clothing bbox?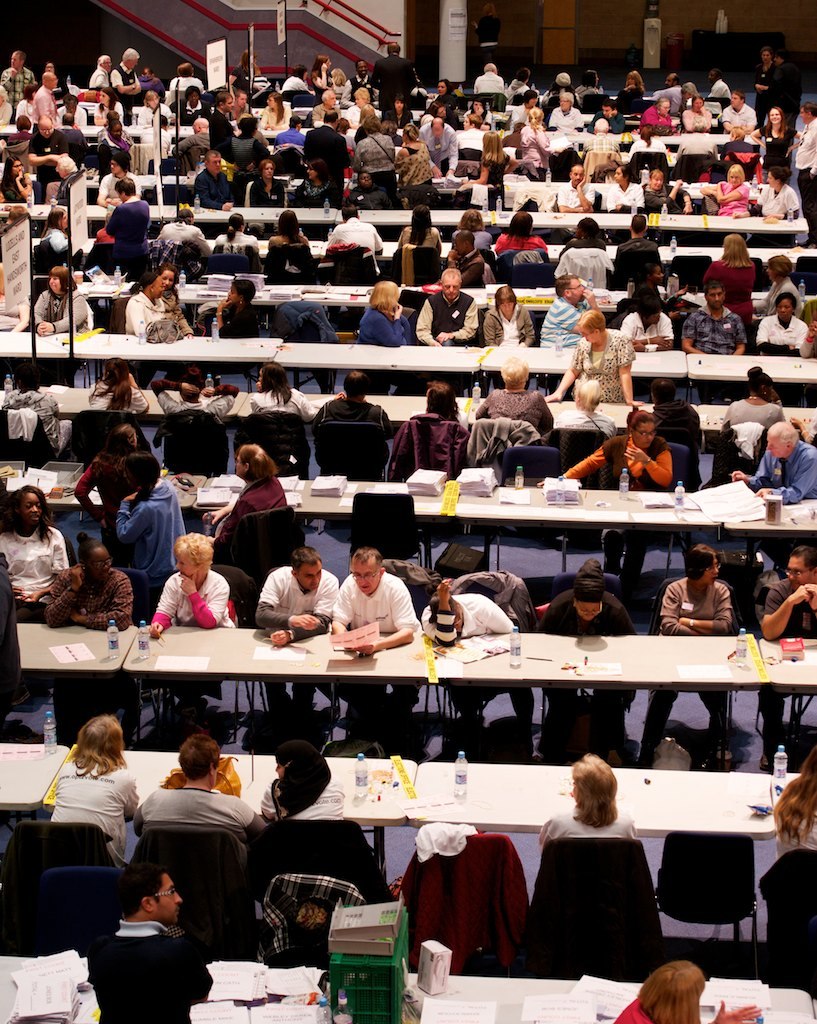
<region>613, 996, 661, 1023</region>
